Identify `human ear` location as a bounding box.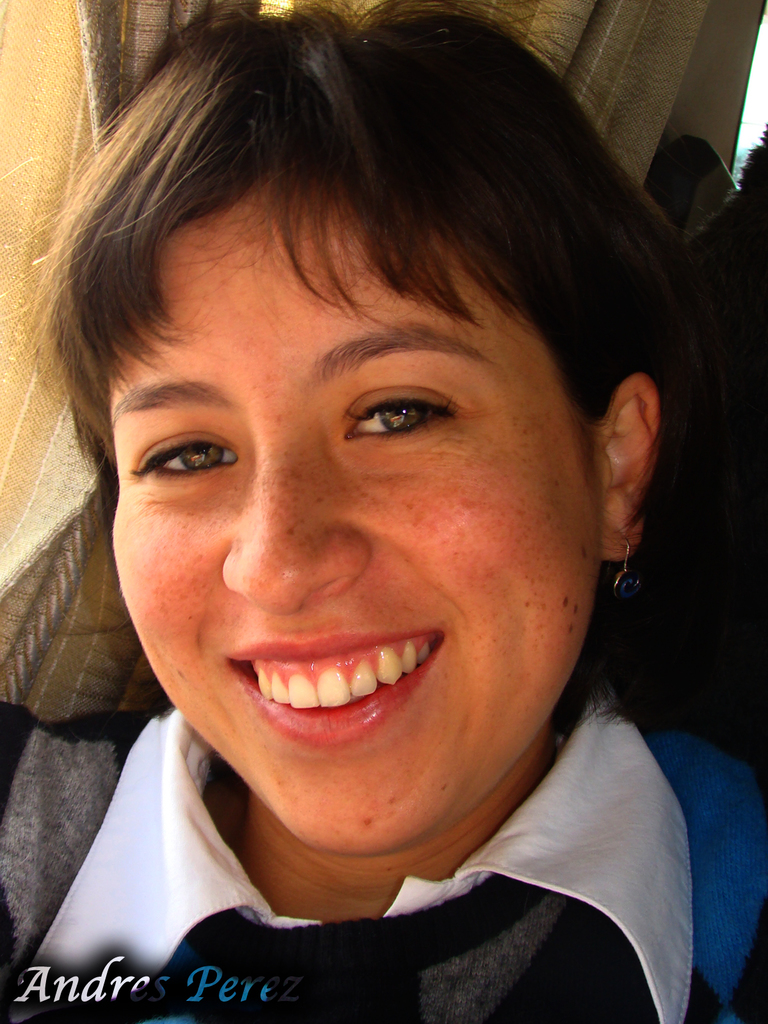
[596, 371, 660, 562].
